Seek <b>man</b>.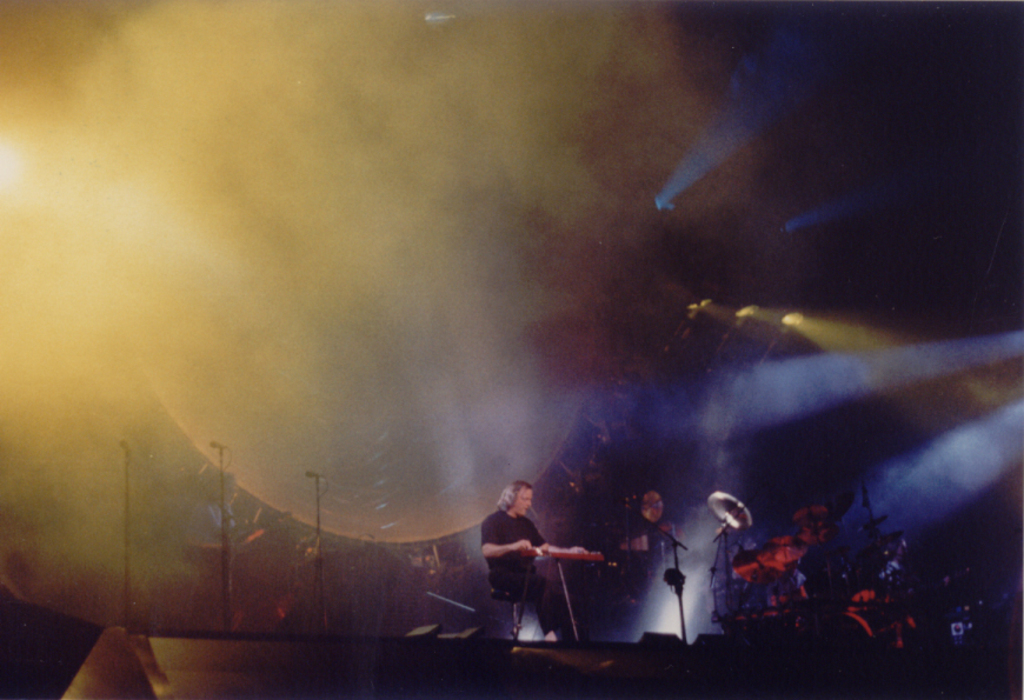
pyautogui.locateOnScreen(481, 491, 570, 631).
